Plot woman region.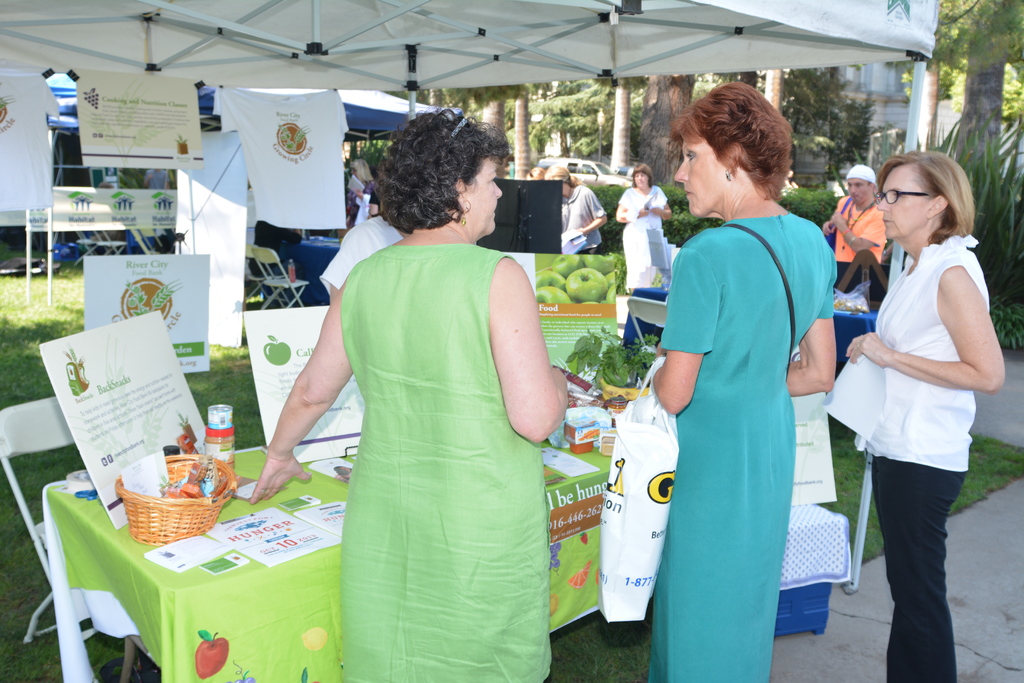
Plotted at <box>843,149,1009,682</box>.
